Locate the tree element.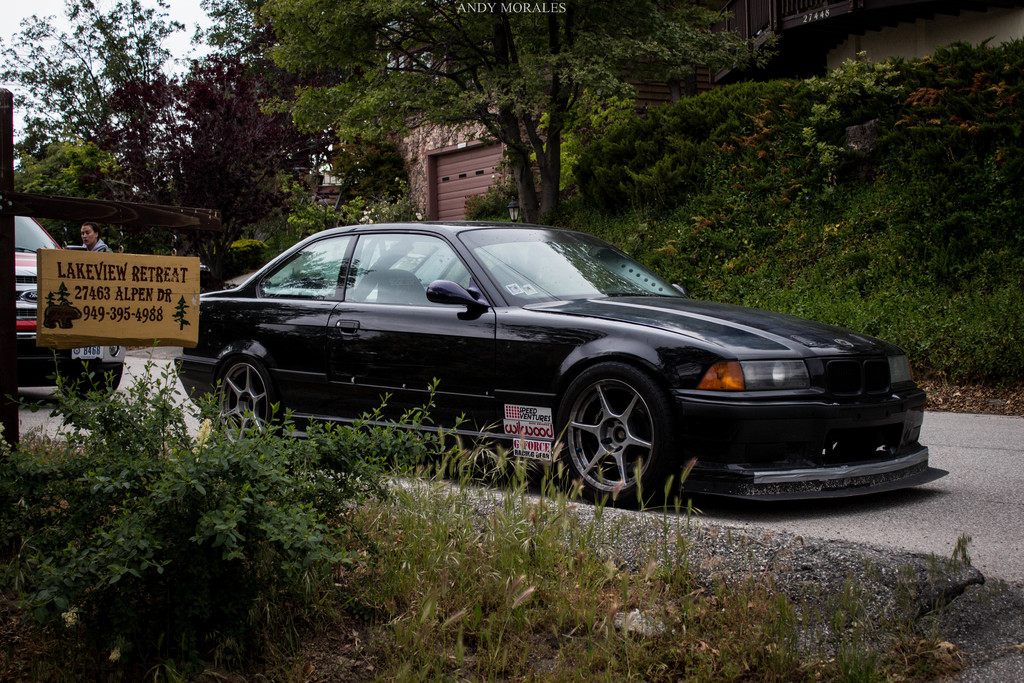
Element bbox: left=255, top=0, right=776, bottom=233.
